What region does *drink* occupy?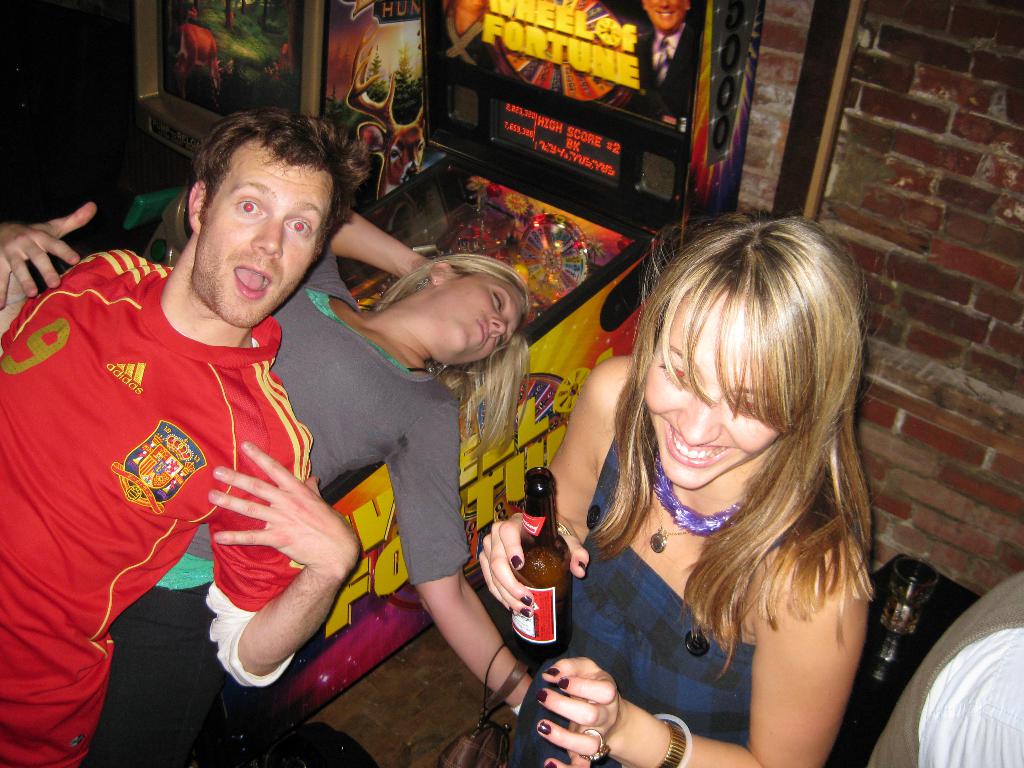
locate(512, 548, 574, 657).
